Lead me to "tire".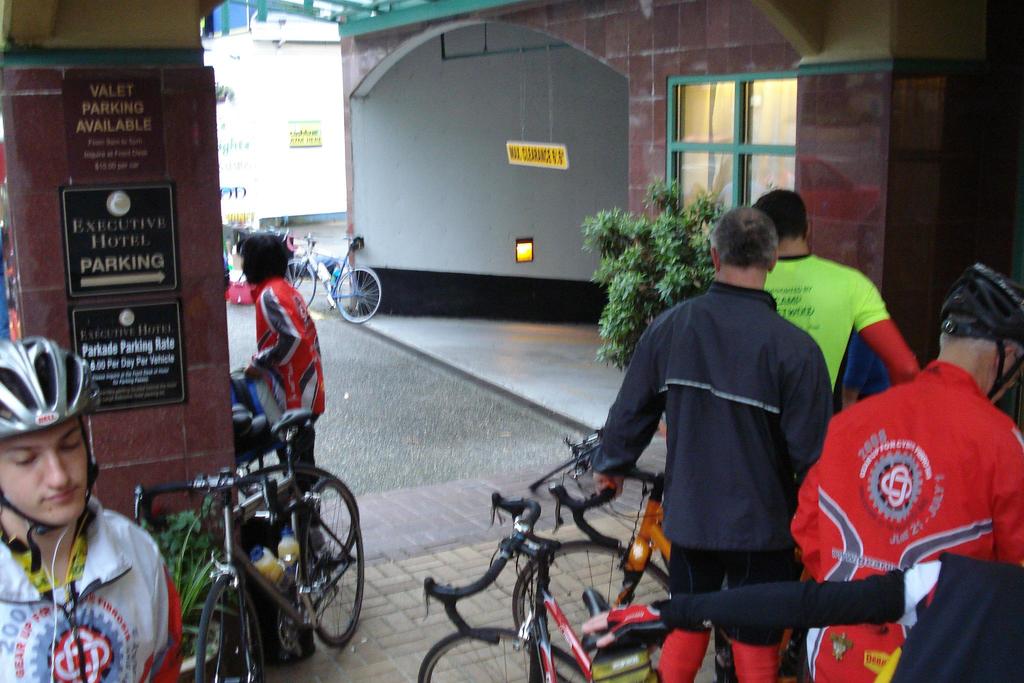
Lead to pyautogui.locateOnScreen(303, 478, 363, 646).
